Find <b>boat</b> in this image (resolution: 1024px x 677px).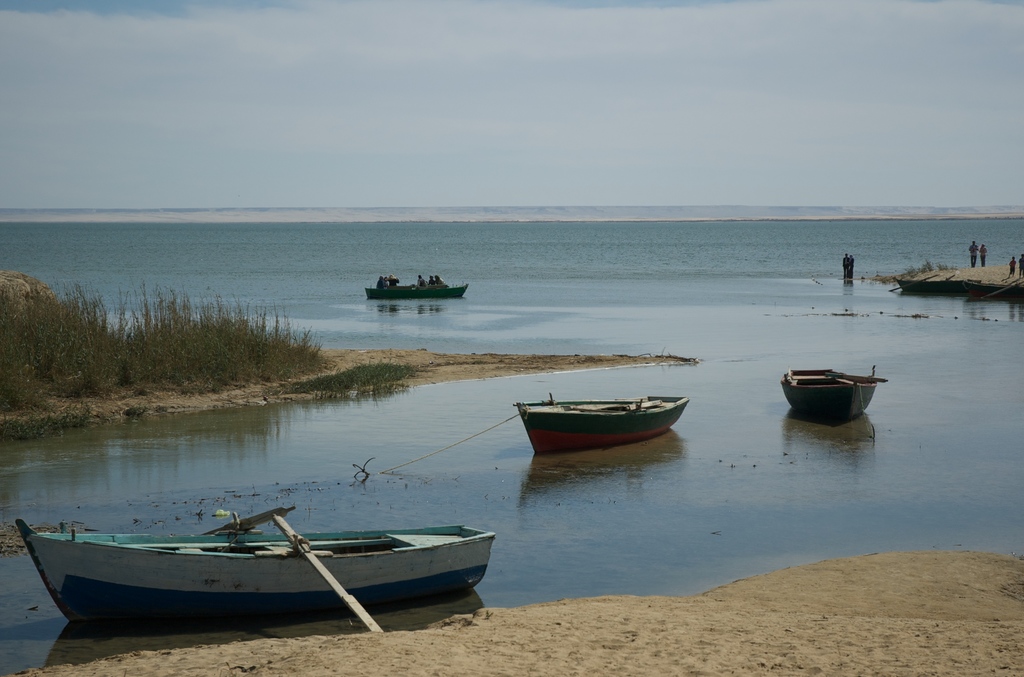
BBox(509, 395, 689, 455).
